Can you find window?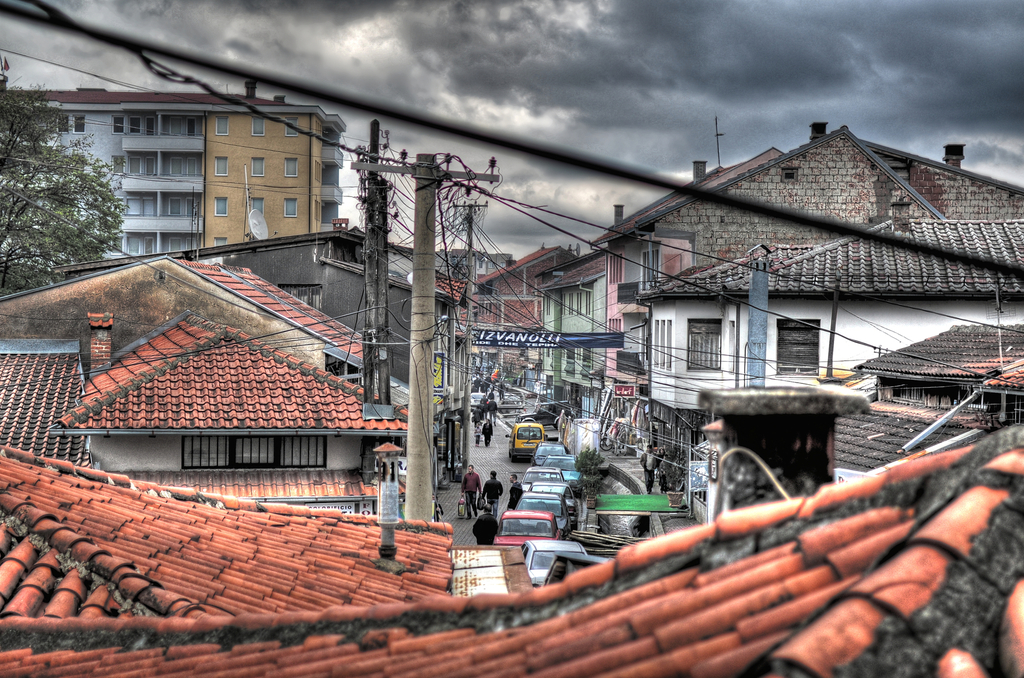
Yes, bounding box: locate(214, 236, 226, 248).
